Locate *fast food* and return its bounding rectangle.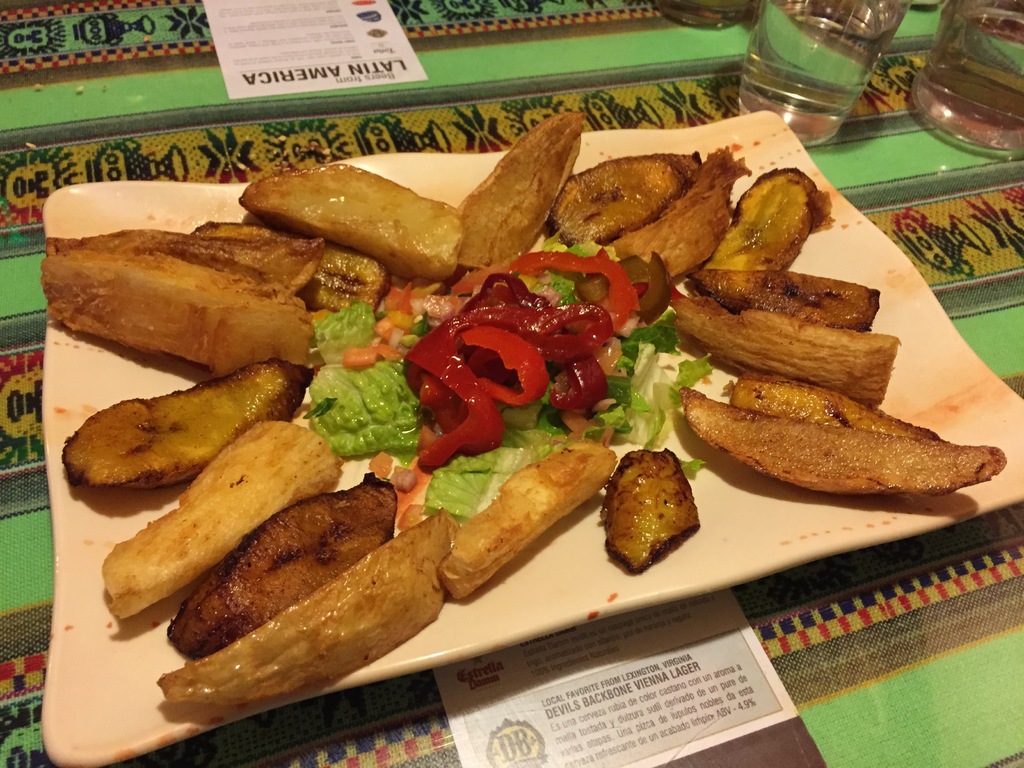
(left=438, top=438, right=623, bottom=597).
